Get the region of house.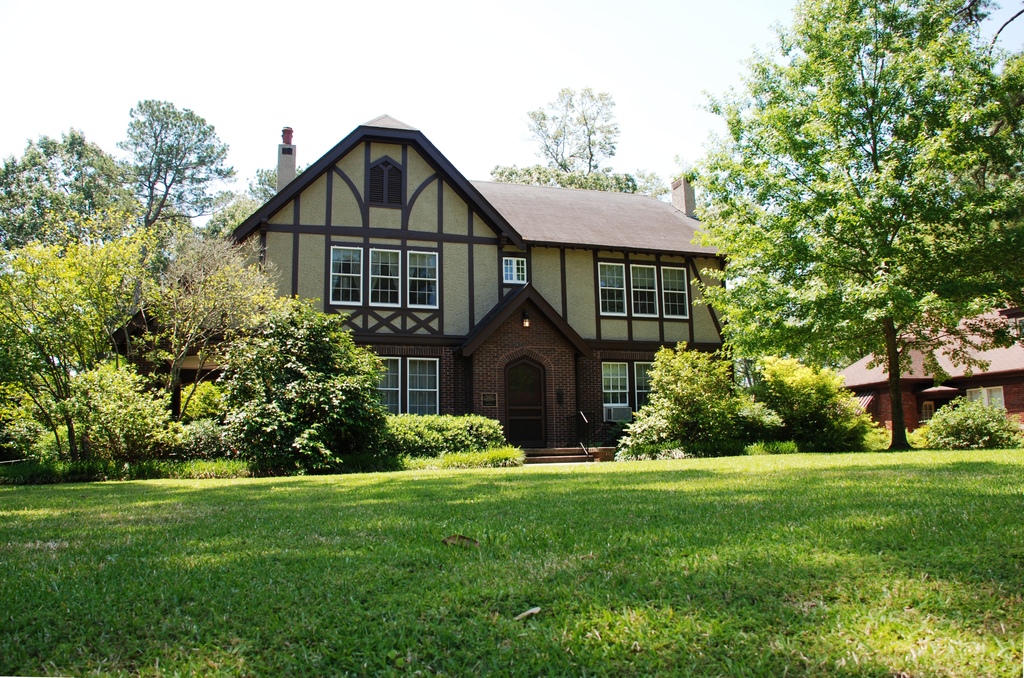
(212, 102, 771, 460).
